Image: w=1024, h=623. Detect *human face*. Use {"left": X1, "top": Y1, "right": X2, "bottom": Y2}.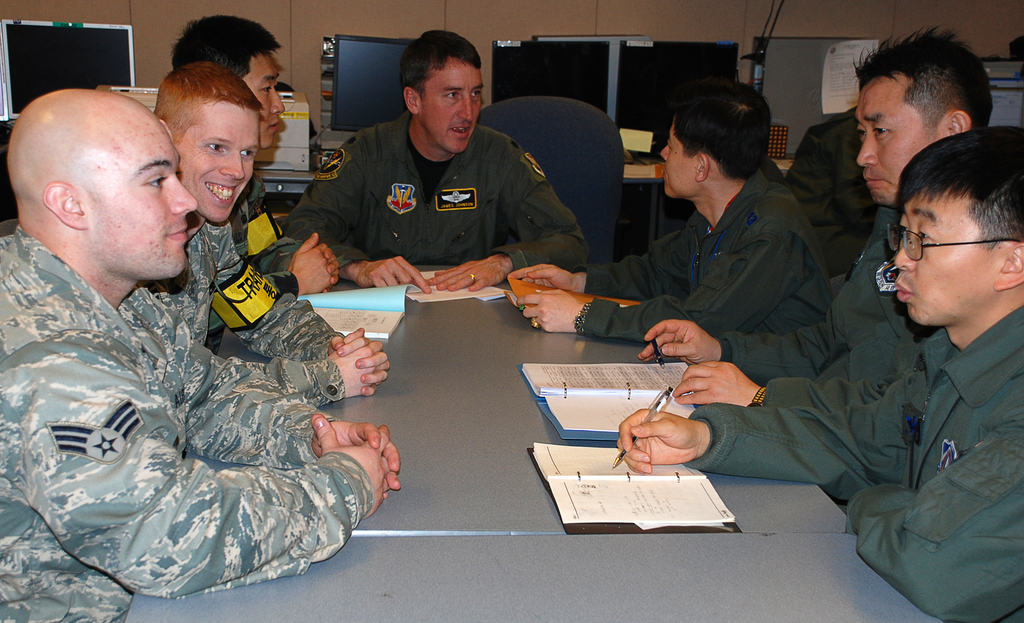
{"left": 81, "top": 120, "right": 199, "bottom": 280}.
